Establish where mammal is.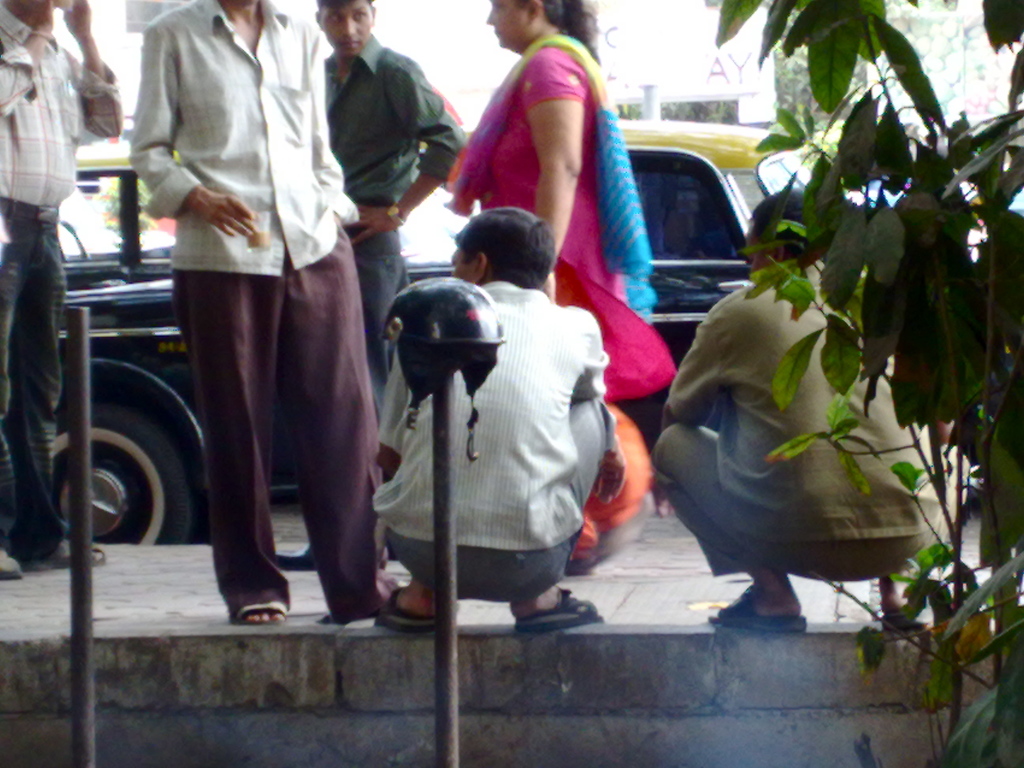
Established at [143,2,393,575].
